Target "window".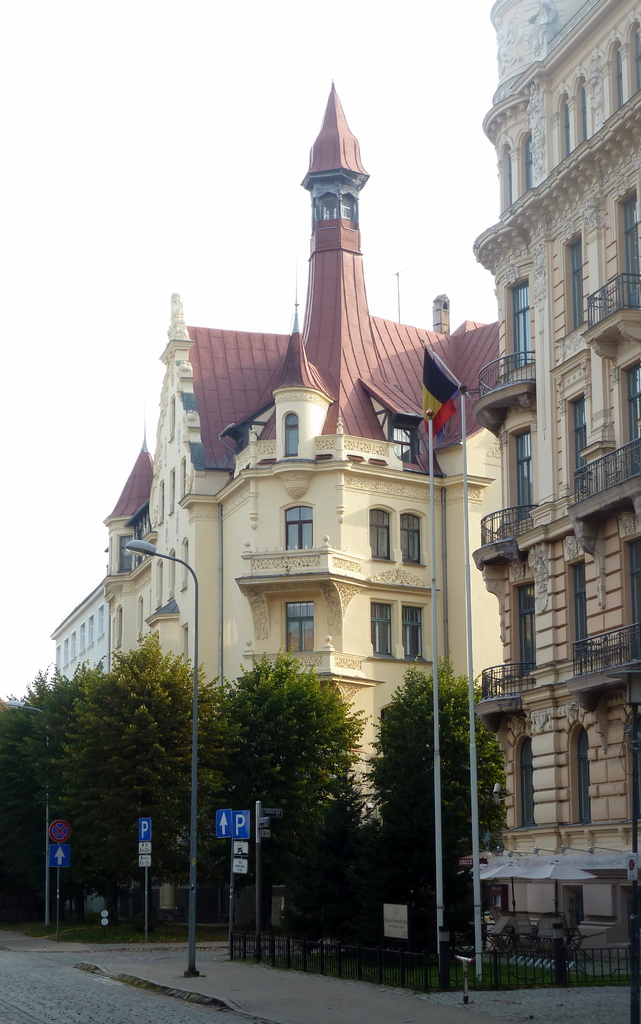
Target region: Rect(368, 589, 435, 664).
